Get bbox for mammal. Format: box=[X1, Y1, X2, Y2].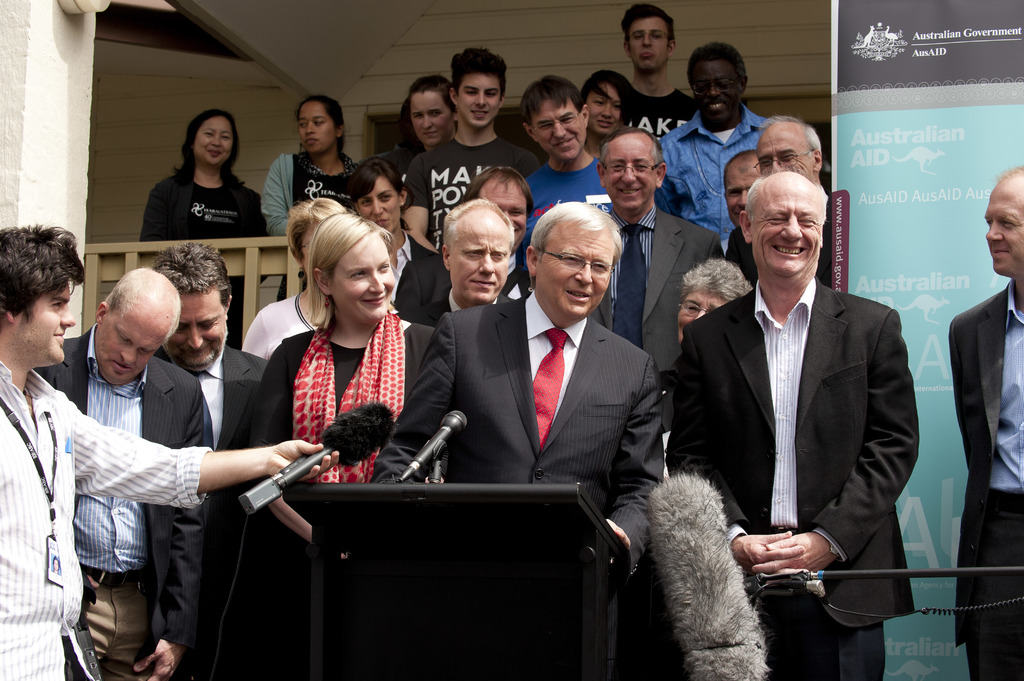
box=[579, 67, 637, 164].
